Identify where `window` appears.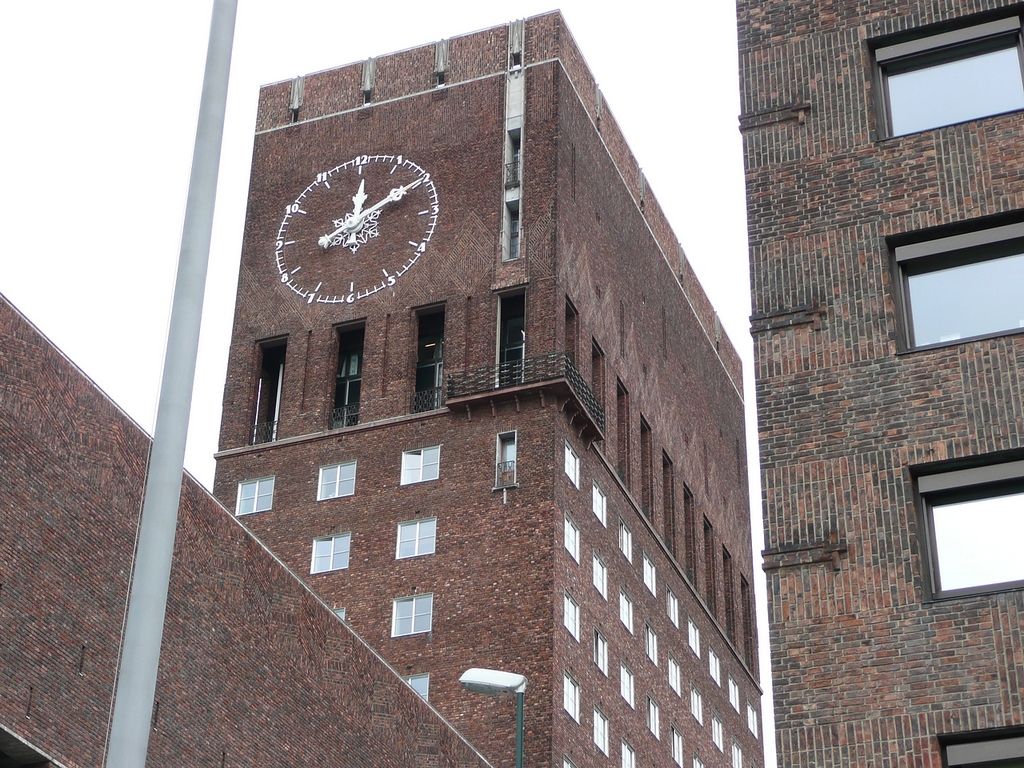
Appears at 664:650:682:698.
